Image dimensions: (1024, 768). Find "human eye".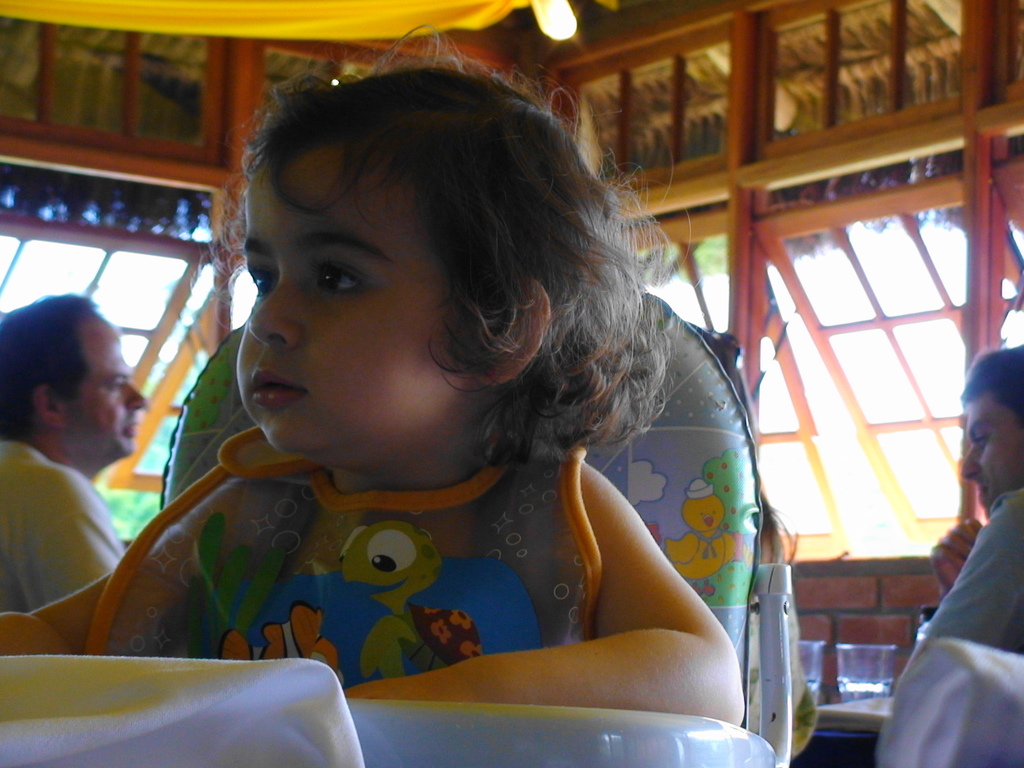
bbox(104, 380, 129, 395).
